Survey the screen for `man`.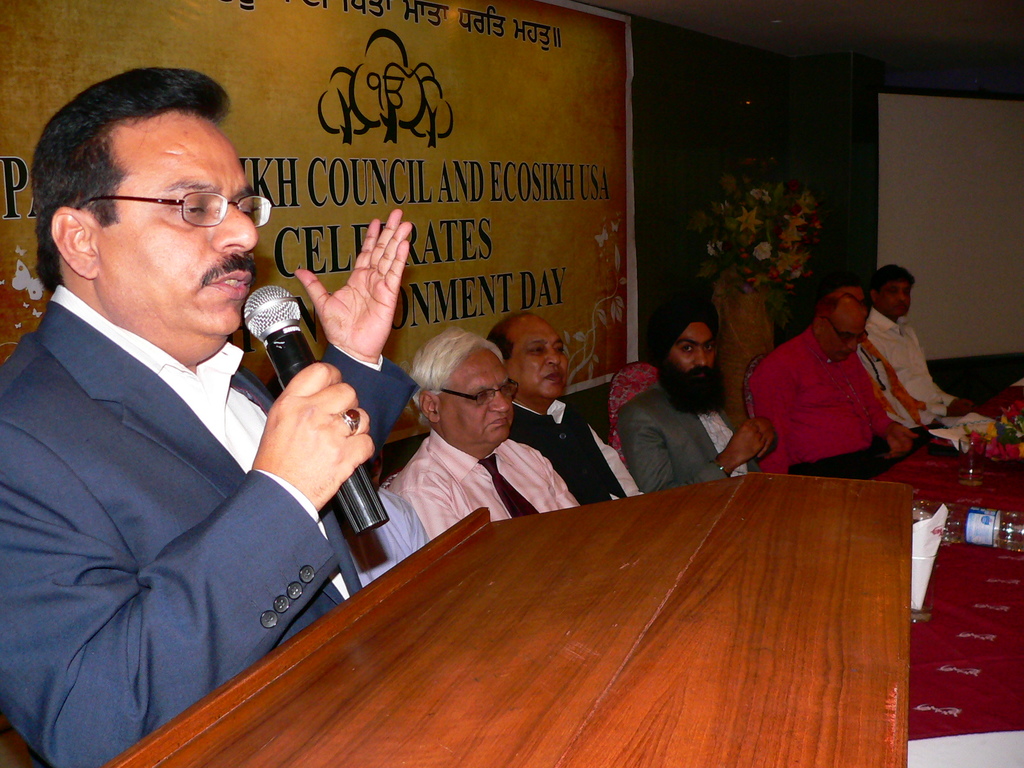
Survey found: (858, 262, 977, 426).
